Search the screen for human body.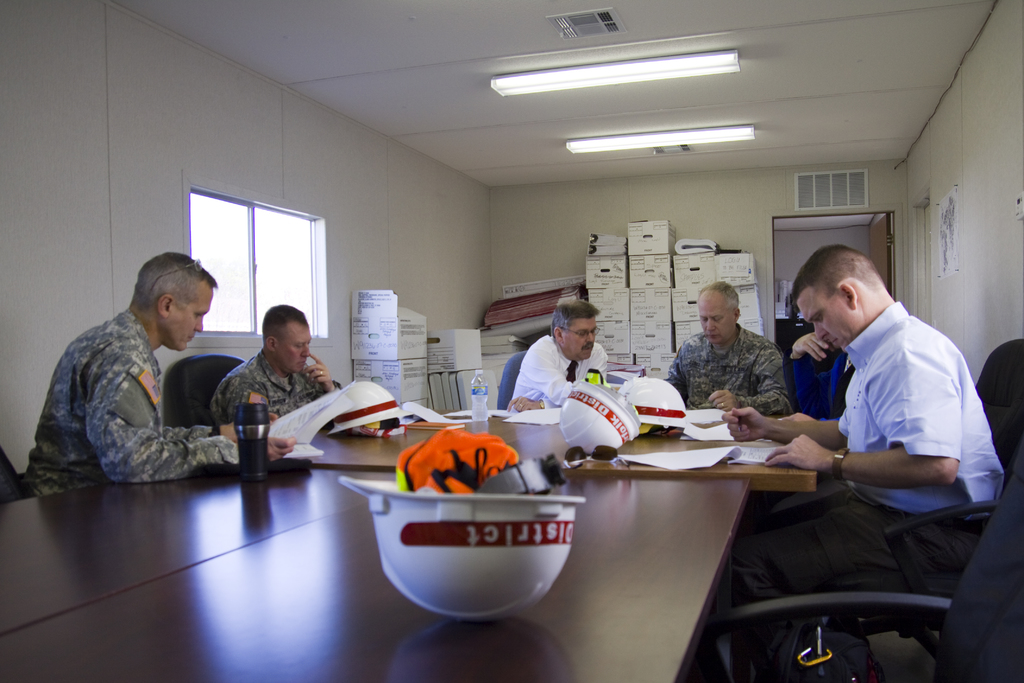
Found at x1=202 y1=352 x2=347 y2=425.
